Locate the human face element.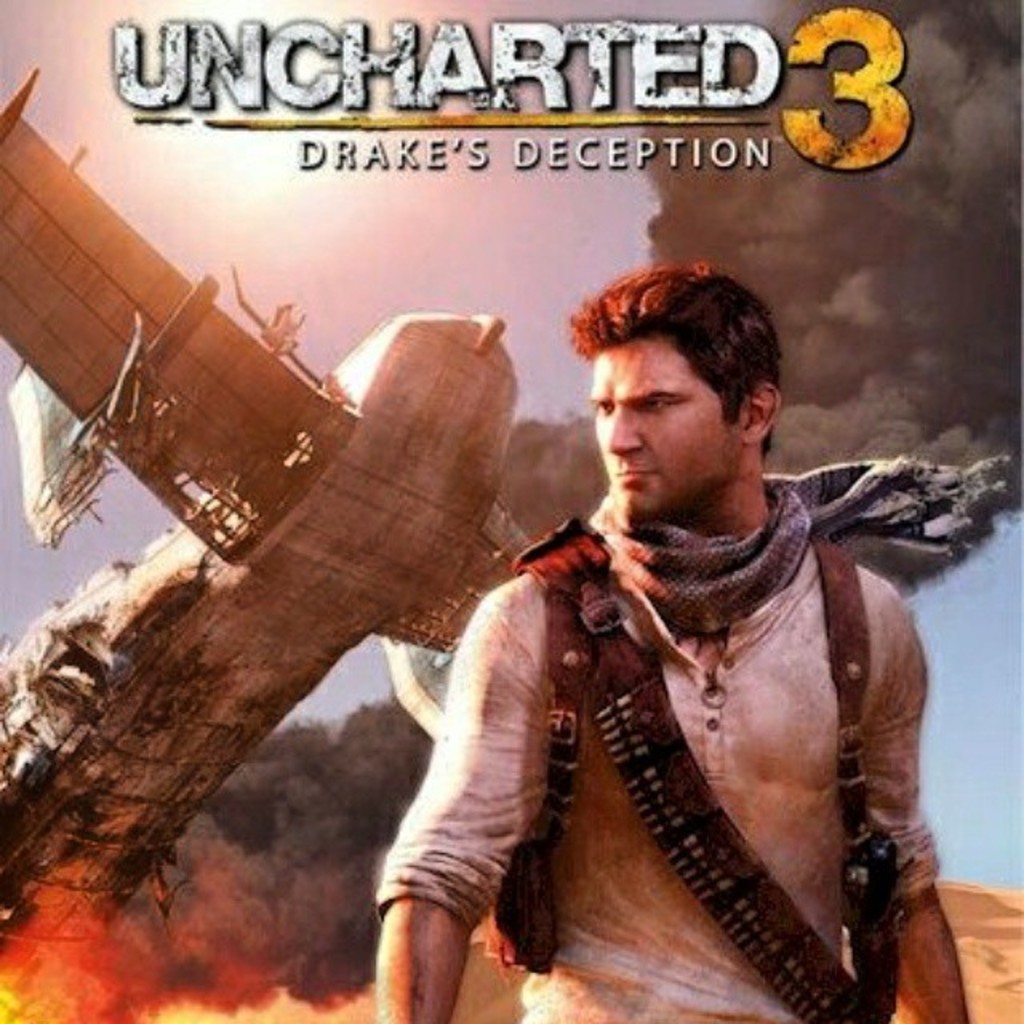
Element bbox: (x1=589, y1=342, x2=733, y2=530).
